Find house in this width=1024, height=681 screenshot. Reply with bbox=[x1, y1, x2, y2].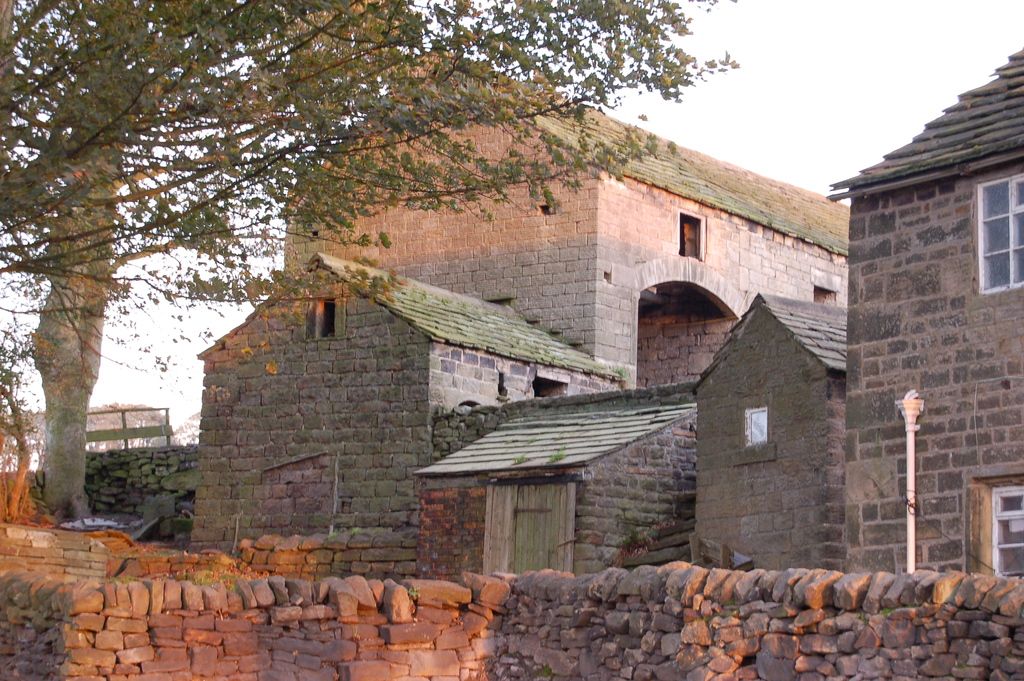
bbox=[172, 50, 854, 575].
